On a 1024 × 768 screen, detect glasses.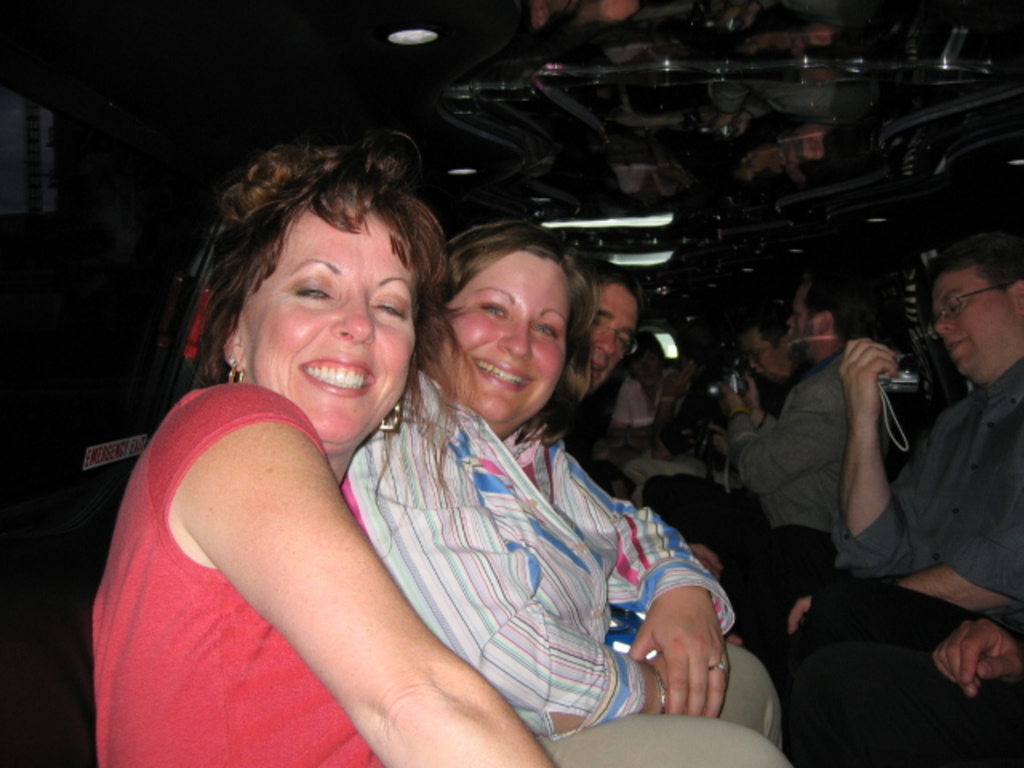
bbox(592, 307, 634, 354).
